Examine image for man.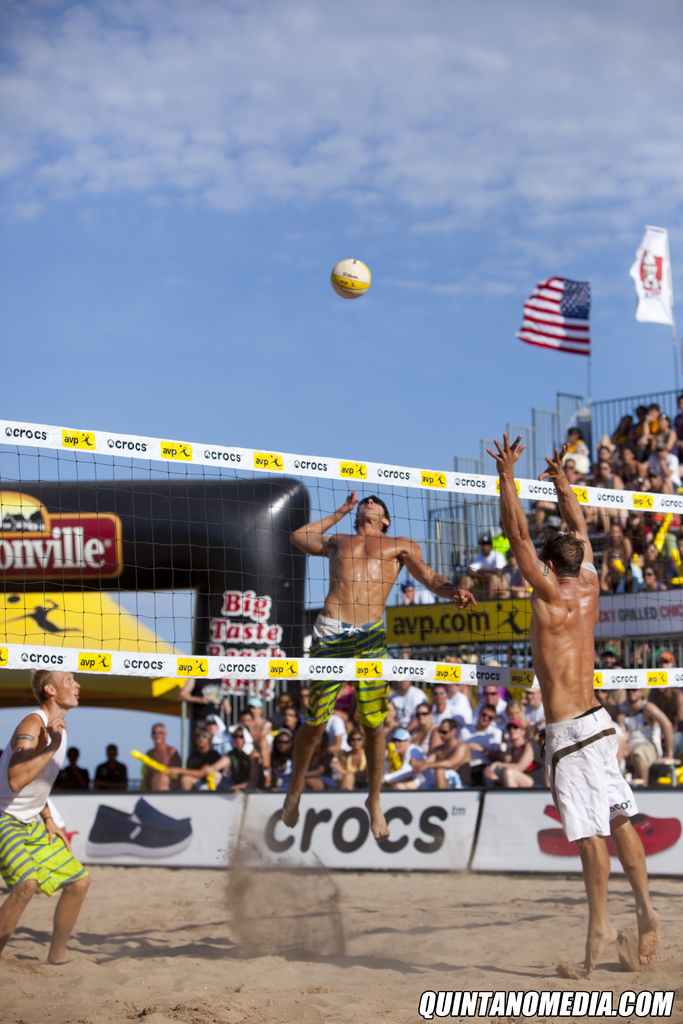
Examination result: <bbox>410, 715, 471, 790</bbox>.
